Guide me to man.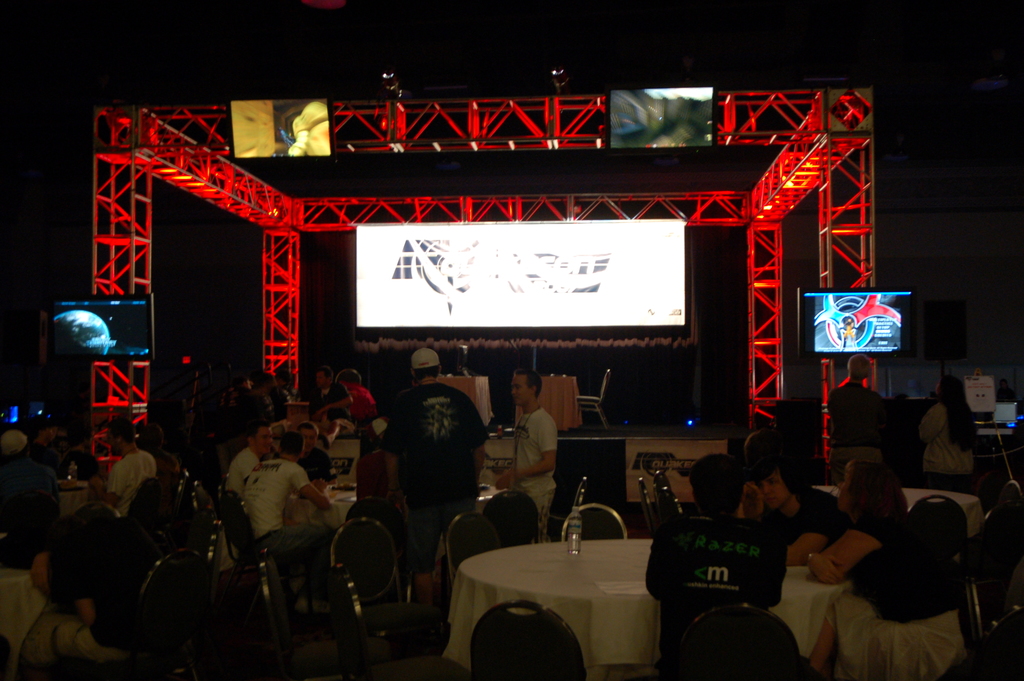
Guidance: 825:354:888:473.
